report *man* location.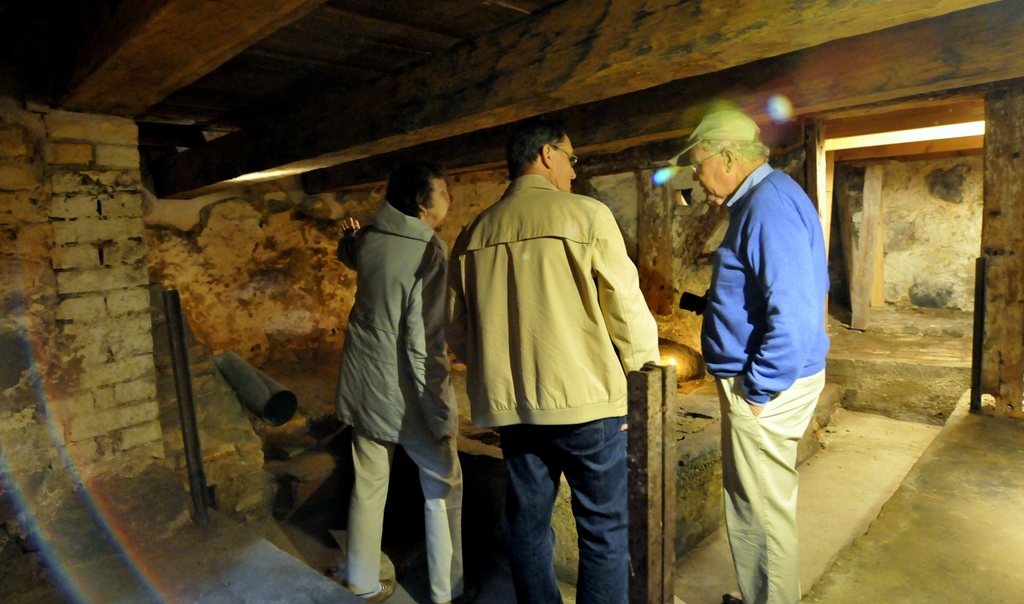
Report: (left=454, top=123, right=659, bottom=603).
